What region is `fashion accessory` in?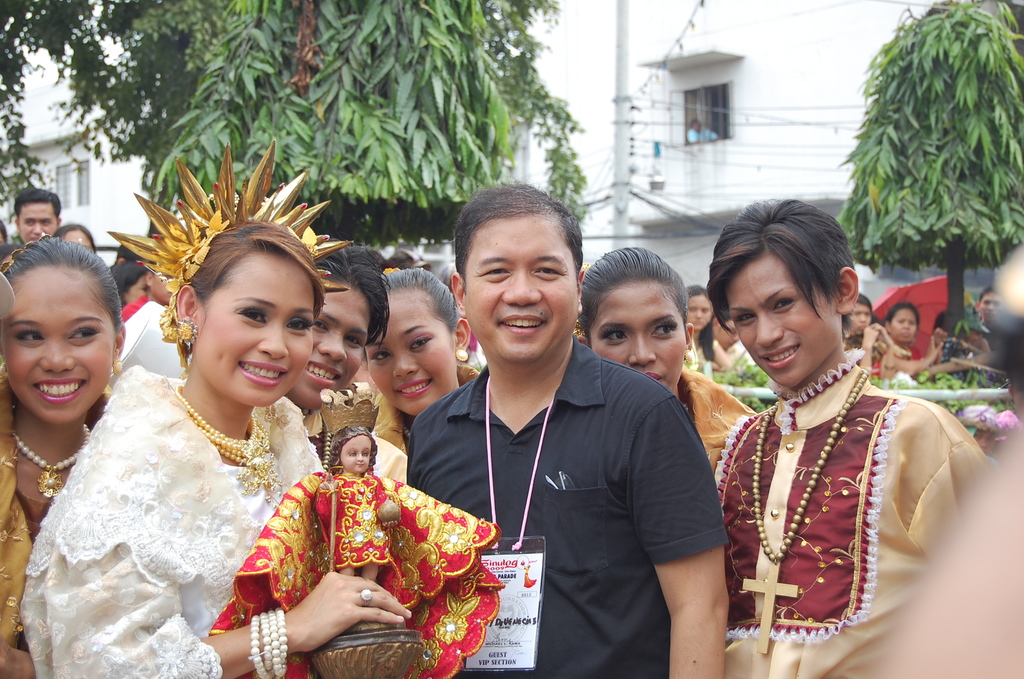
locate(108, 137, 356, 379).
